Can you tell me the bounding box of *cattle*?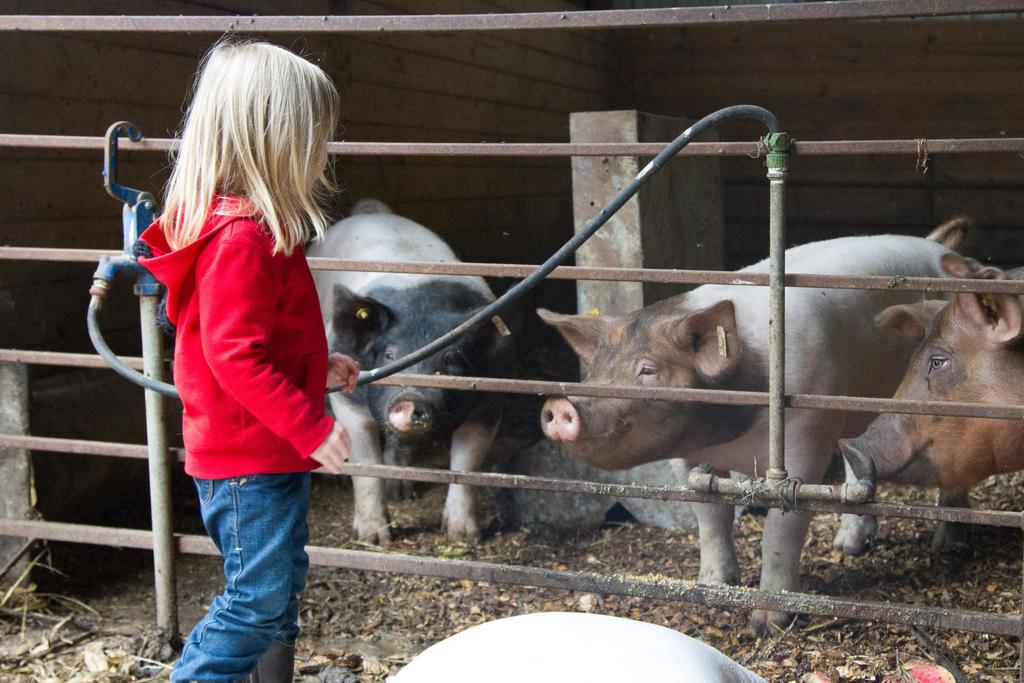
bbox(539, 233, 976, 643).
